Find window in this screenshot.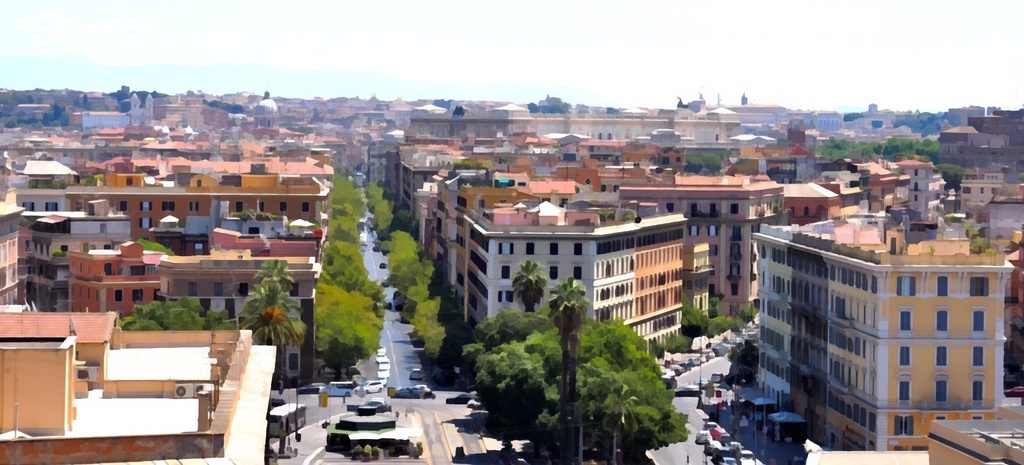
The bounding box for window is BBox(940, 276, 948, 296).
